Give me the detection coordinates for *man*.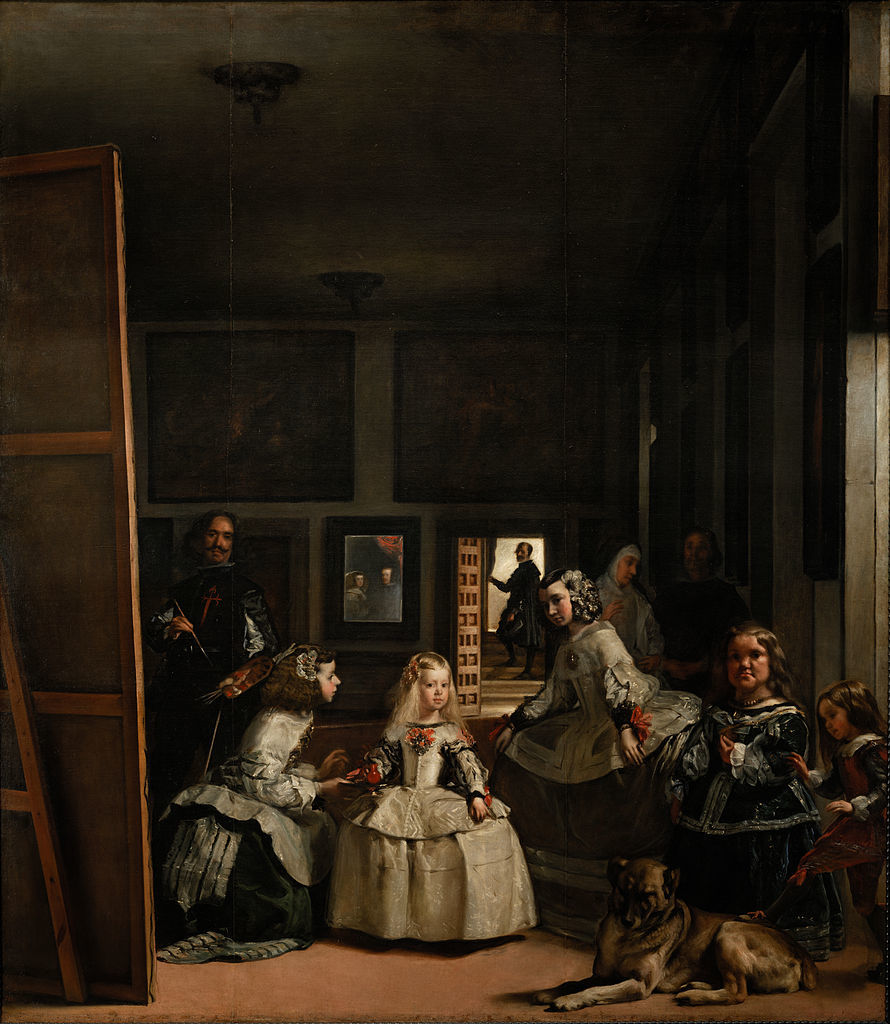
x1=143 y1=500 x2=283 y2=826.
